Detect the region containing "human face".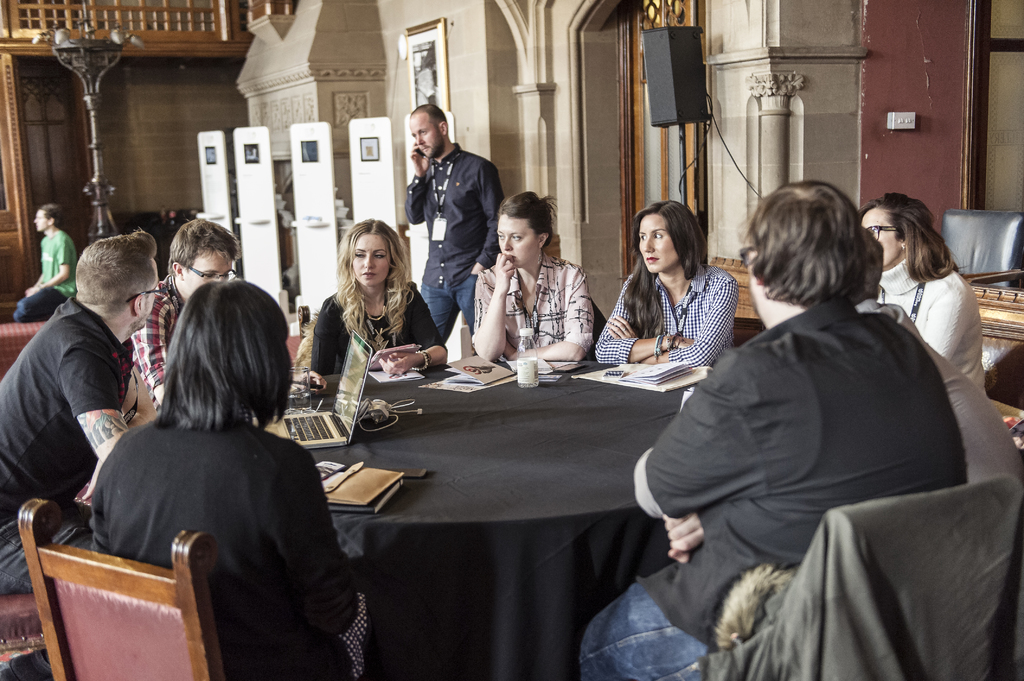
(862, 206, 899, 262).
